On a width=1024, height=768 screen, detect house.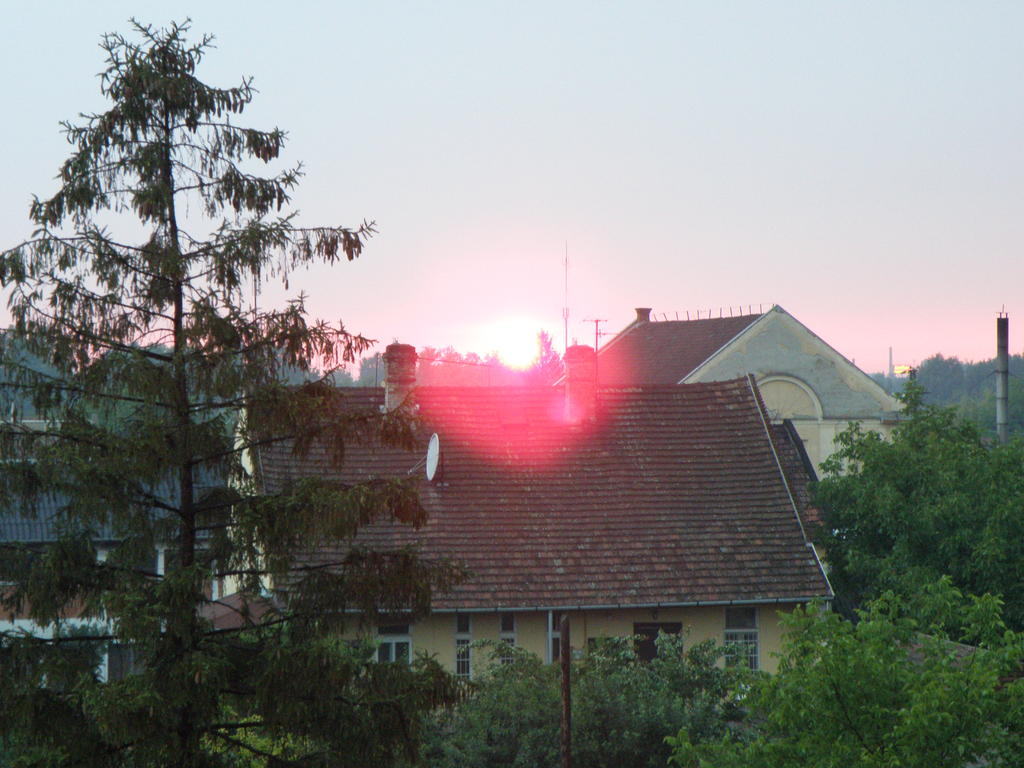
box(0, 330, 249, 694).
